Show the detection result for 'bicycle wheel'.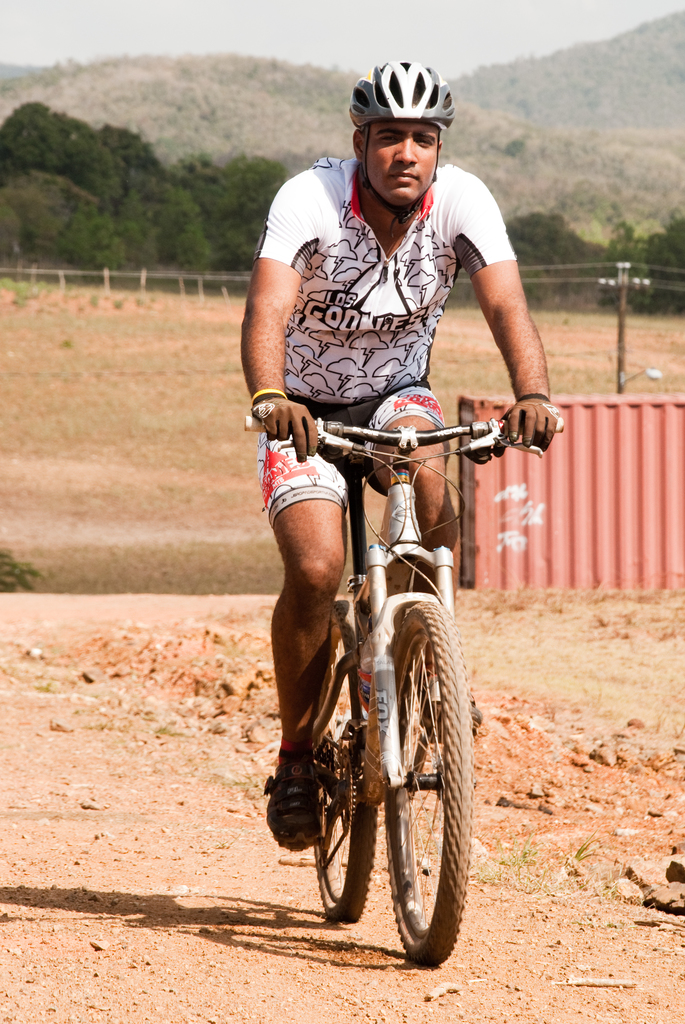
{"x1": 387, "y1": 596, "x2": 474, "y2": 970}.
